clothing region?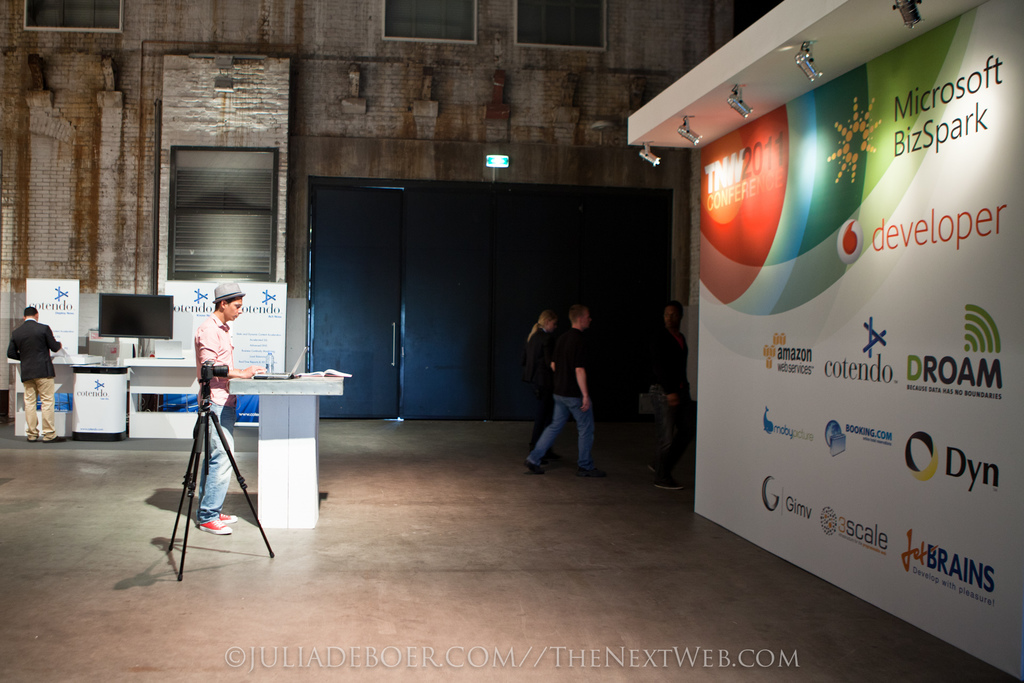
BBox(525, 329, 554, 451)
